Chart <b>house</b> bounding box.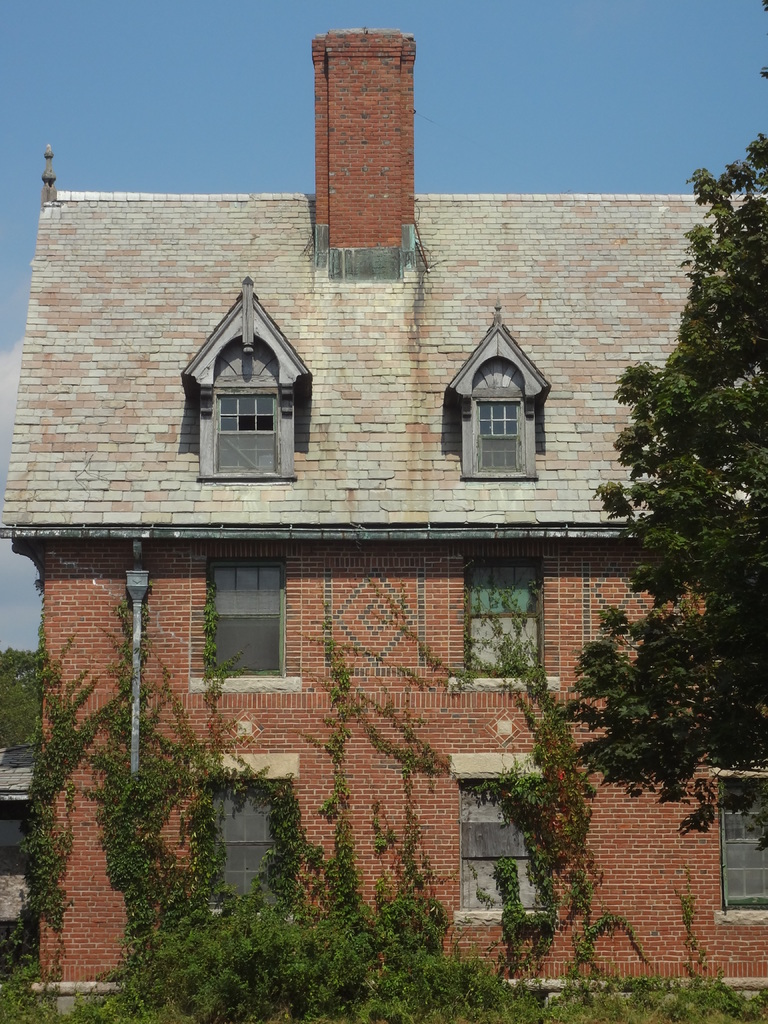
Charted: [42, 45, 704, 964].
